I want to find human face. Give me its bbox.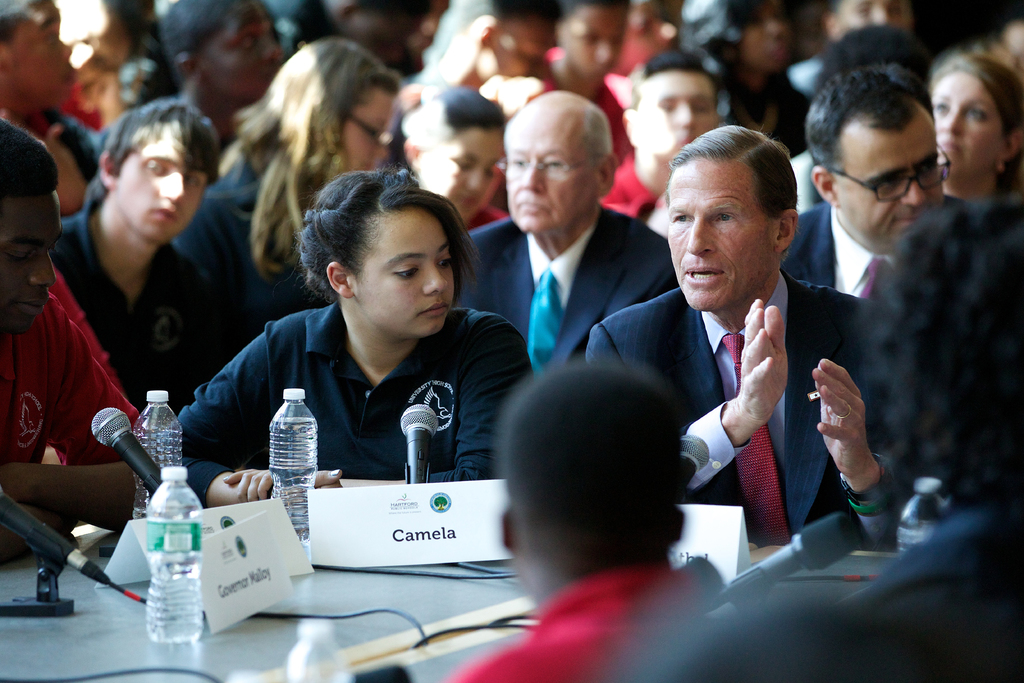
box=[667, 161, 774, 310].
